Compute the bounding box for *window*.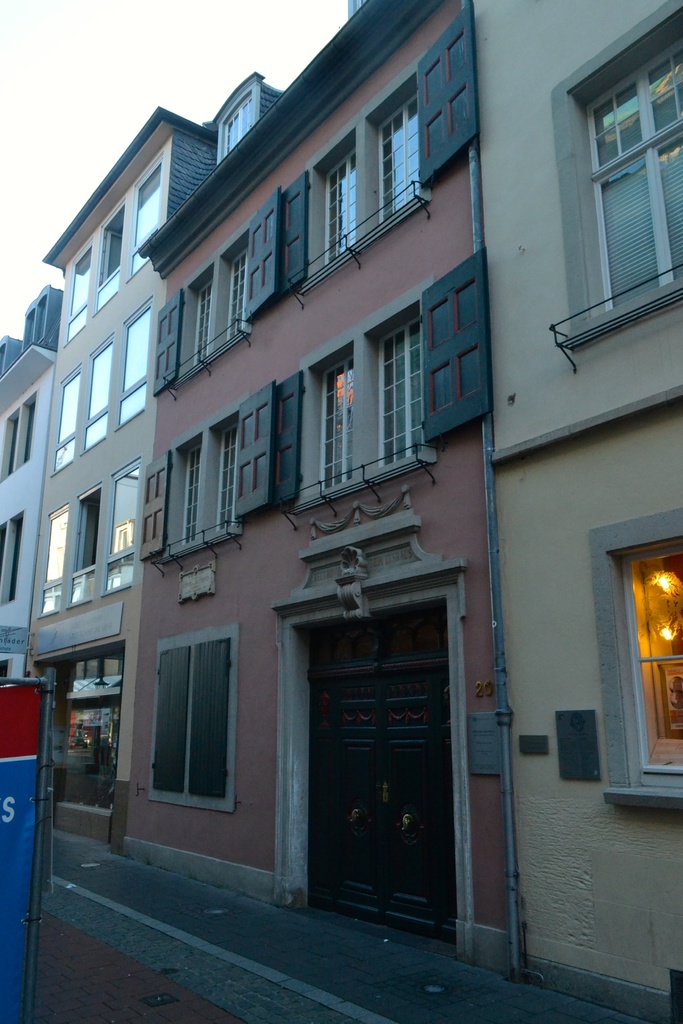
132,162,160,253.
